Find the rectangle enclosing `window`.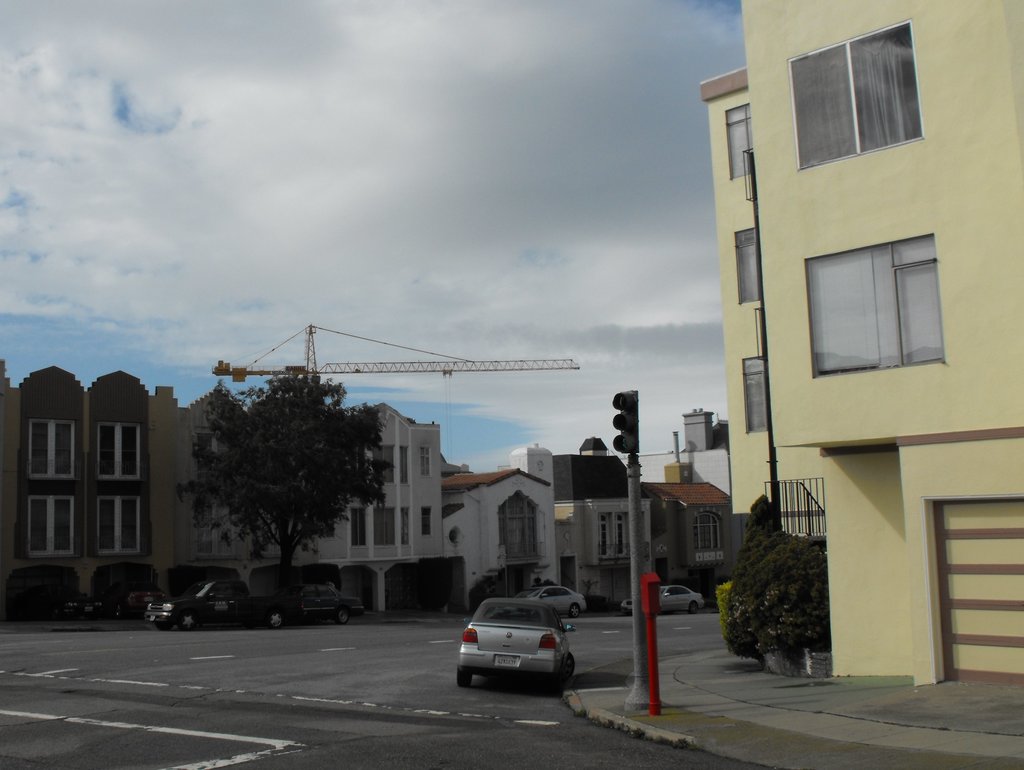
(x1=691, y1=512, x2=726, y2=555).
